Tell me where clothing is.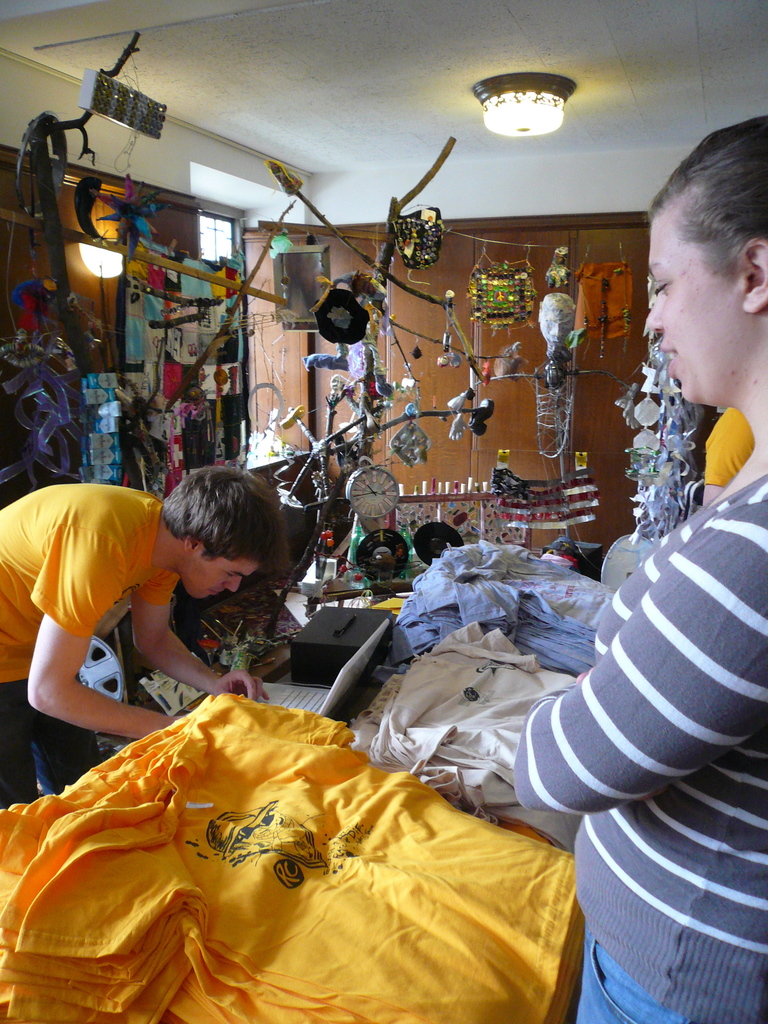
clothing is at 0,482,180,809.
